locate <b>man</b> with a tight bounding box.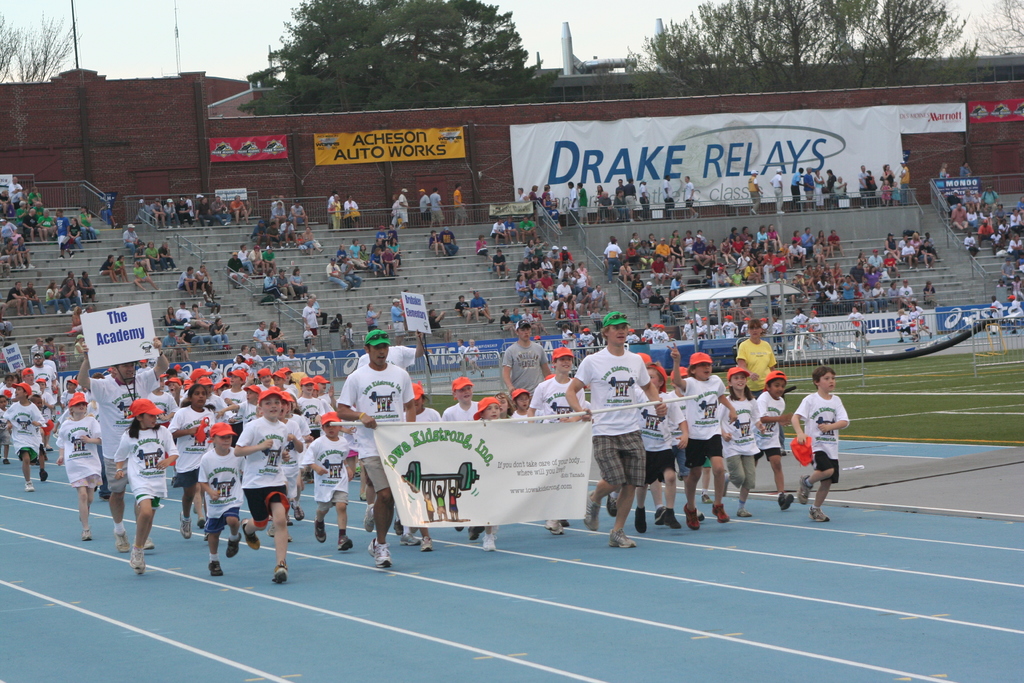
419, 189, 433, 227.
